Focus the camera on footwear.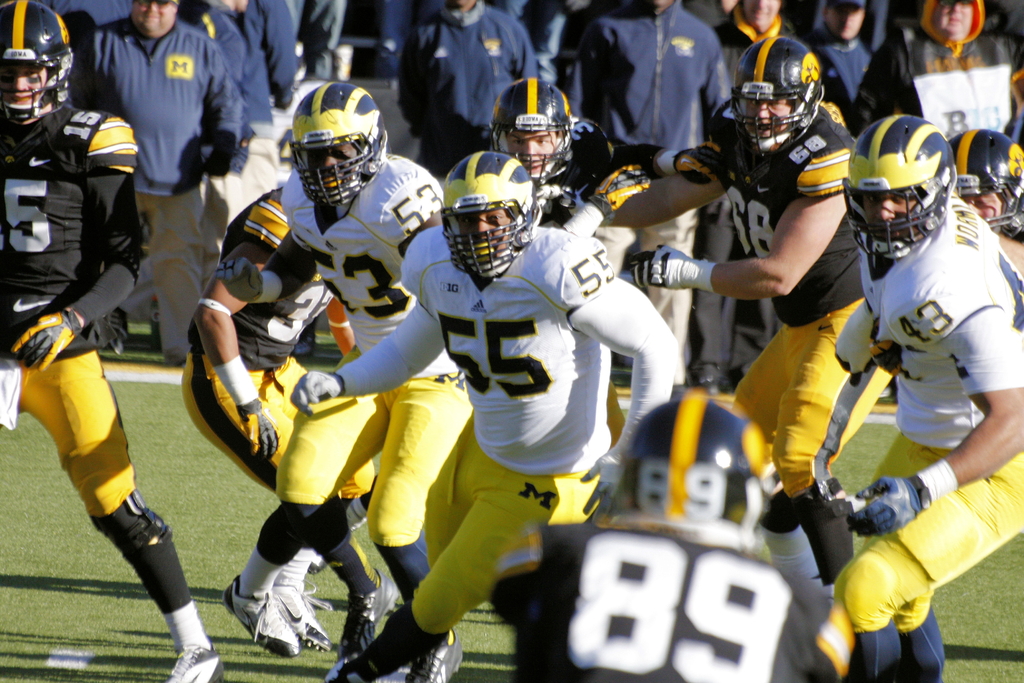
Focus region: 163:642:224:682.
